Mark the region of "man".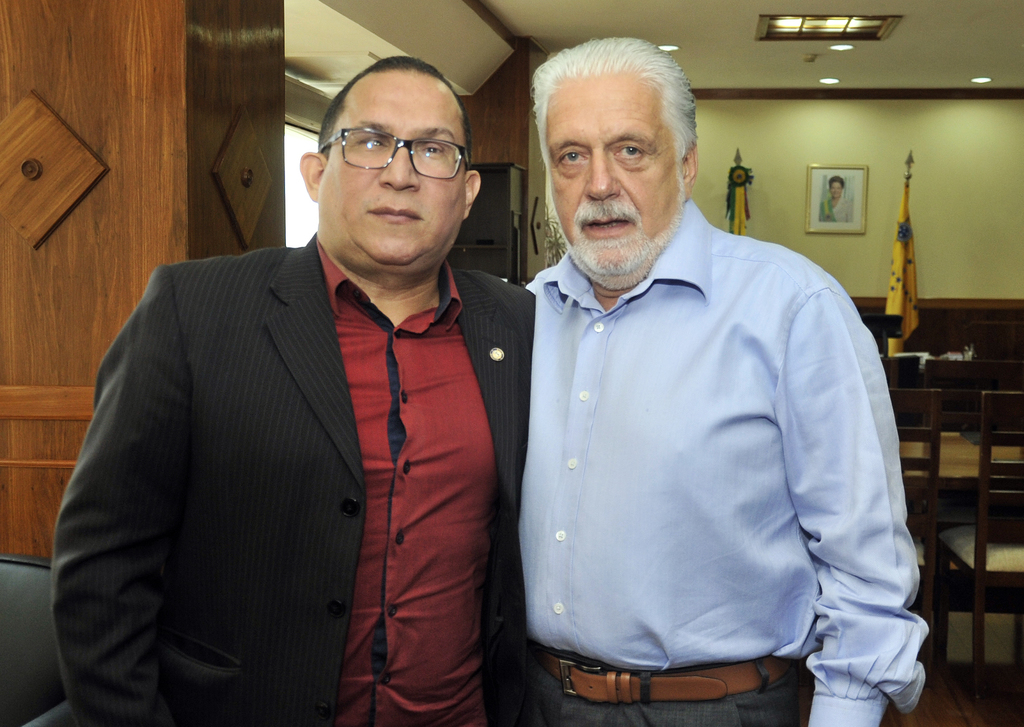
Region: region(58, 83, 551, 708).
